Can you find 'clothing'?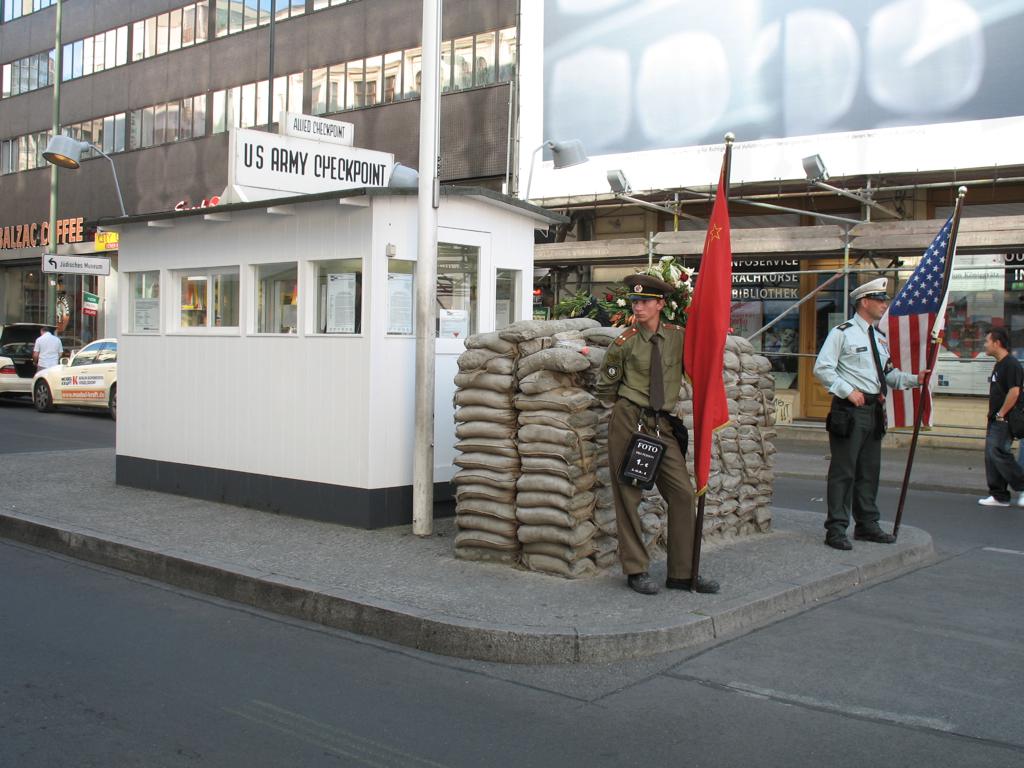
Yes, bounding box: BBox(981, 351, 1023, 503).
